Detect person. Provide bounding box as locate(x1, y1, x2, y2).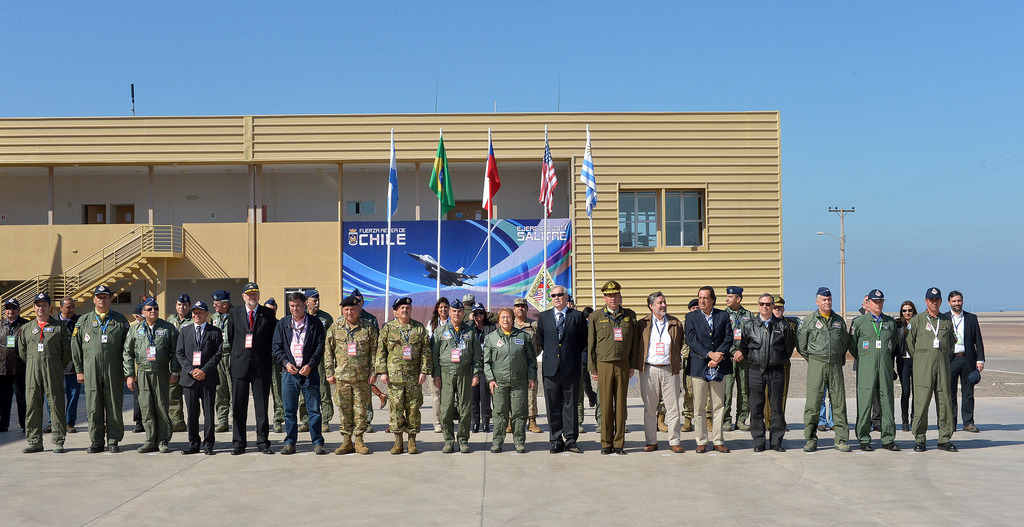
locate(271, 280, 325, 450).
